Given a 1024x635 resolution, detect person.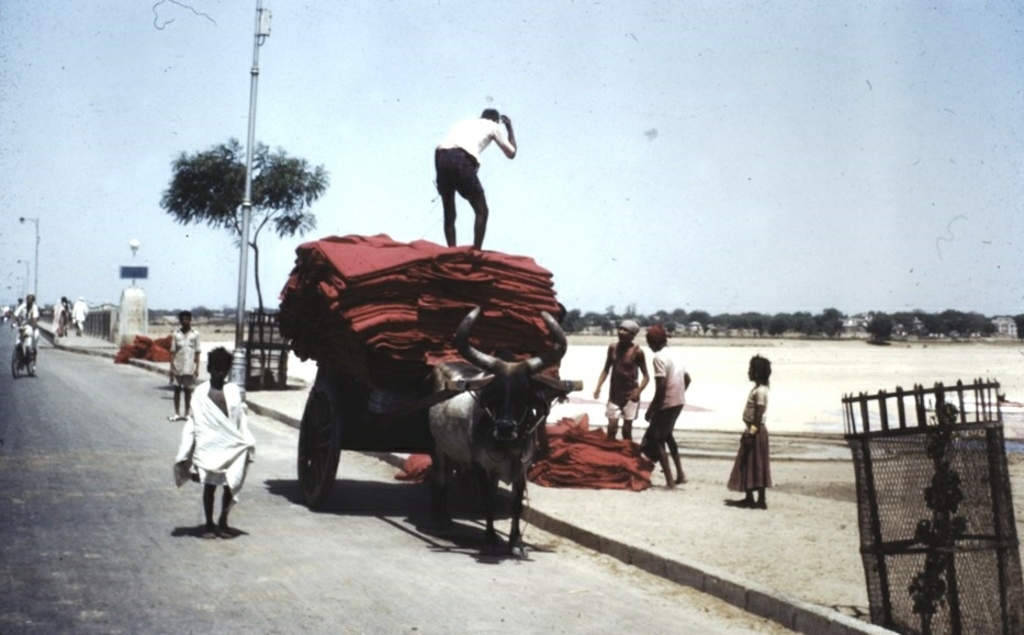
{"x1": 72, "y1": 292, "x2": 87, "y2": 333}.
